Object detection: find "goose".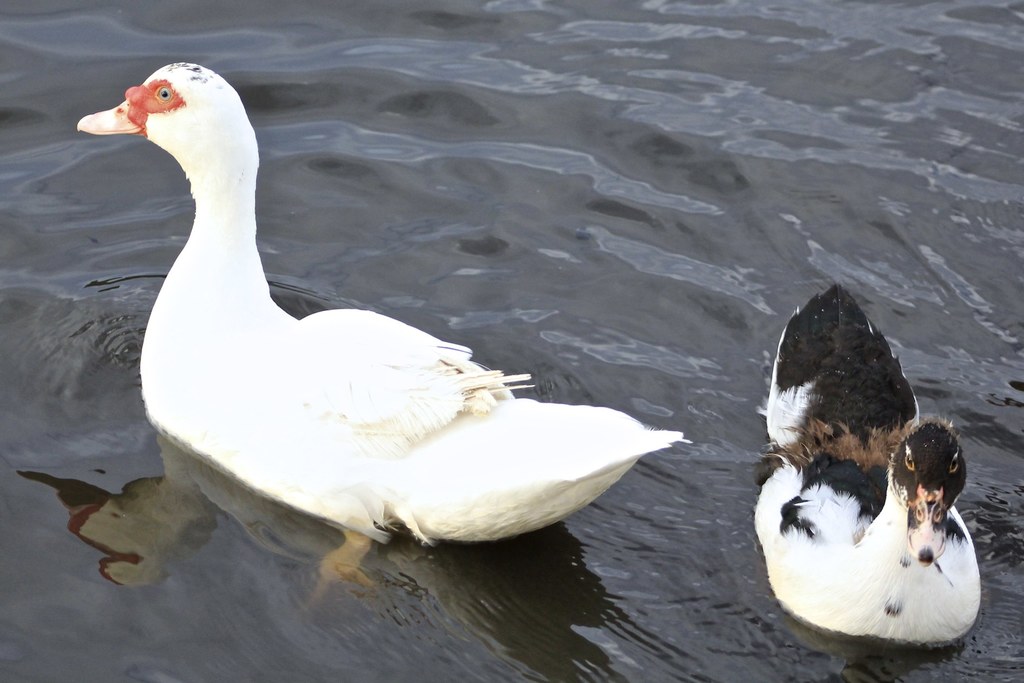
73:60:692:548.
